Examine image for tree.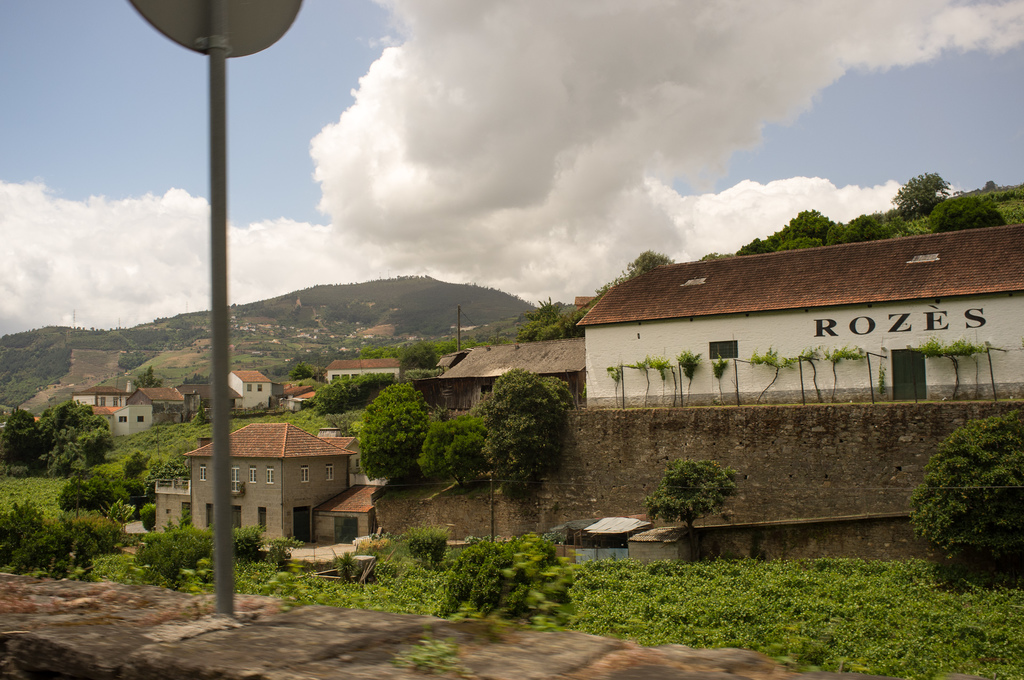
Examination result: pyautogui.locateOnScreen(414, 403, 484, 487).
